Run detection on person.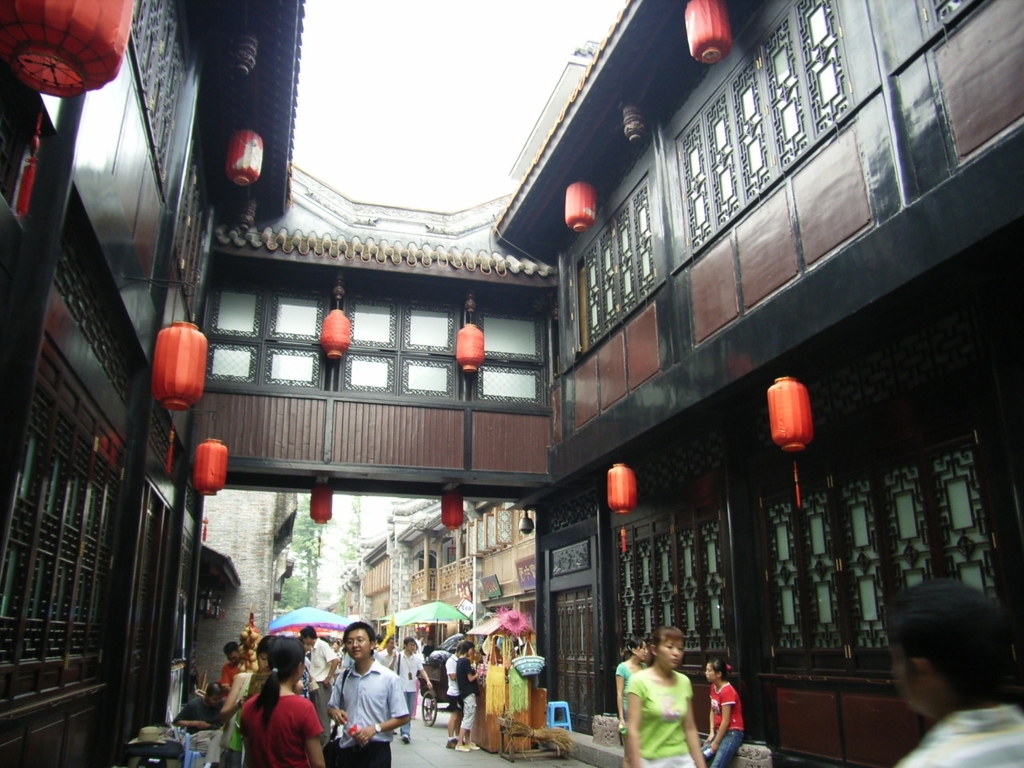
Result: <box>703,656,745,767</box>.
